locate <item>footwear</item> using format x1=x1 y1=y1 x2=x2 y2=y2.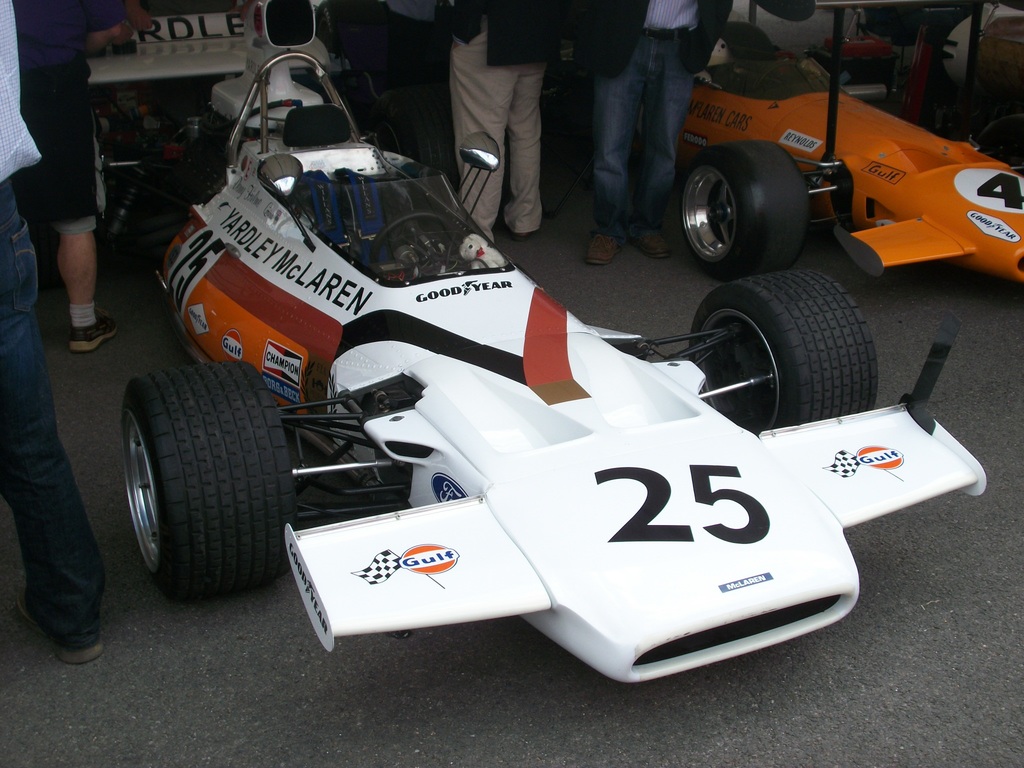
x1=511 y1=219 x2=539 y2=233.
